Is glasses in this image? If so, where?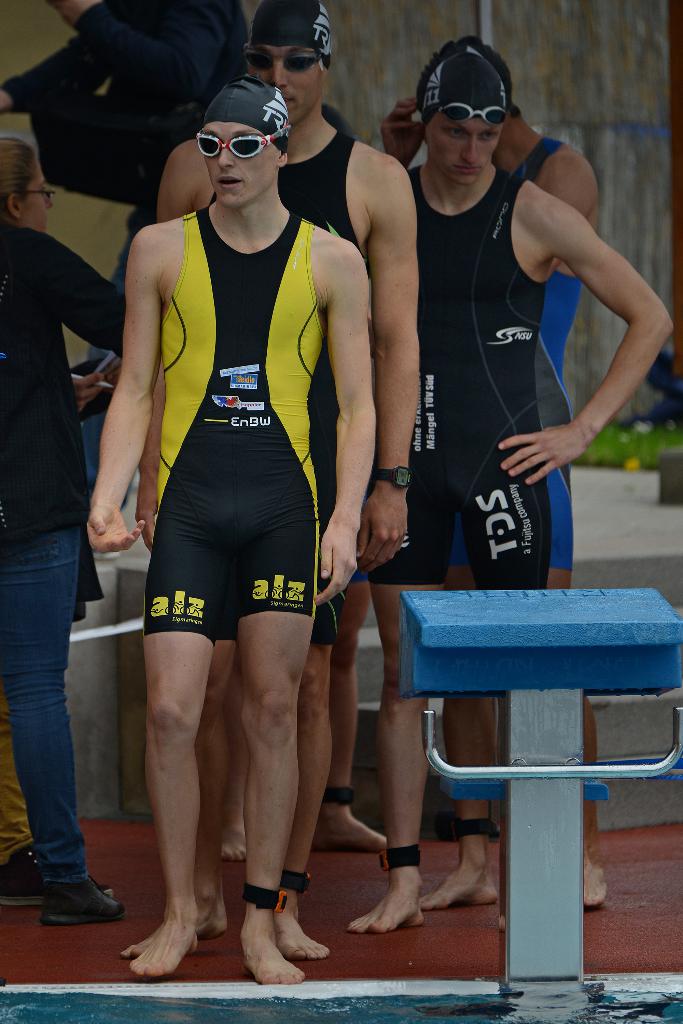
Yes, at detection(238, 36, 325, 80).
